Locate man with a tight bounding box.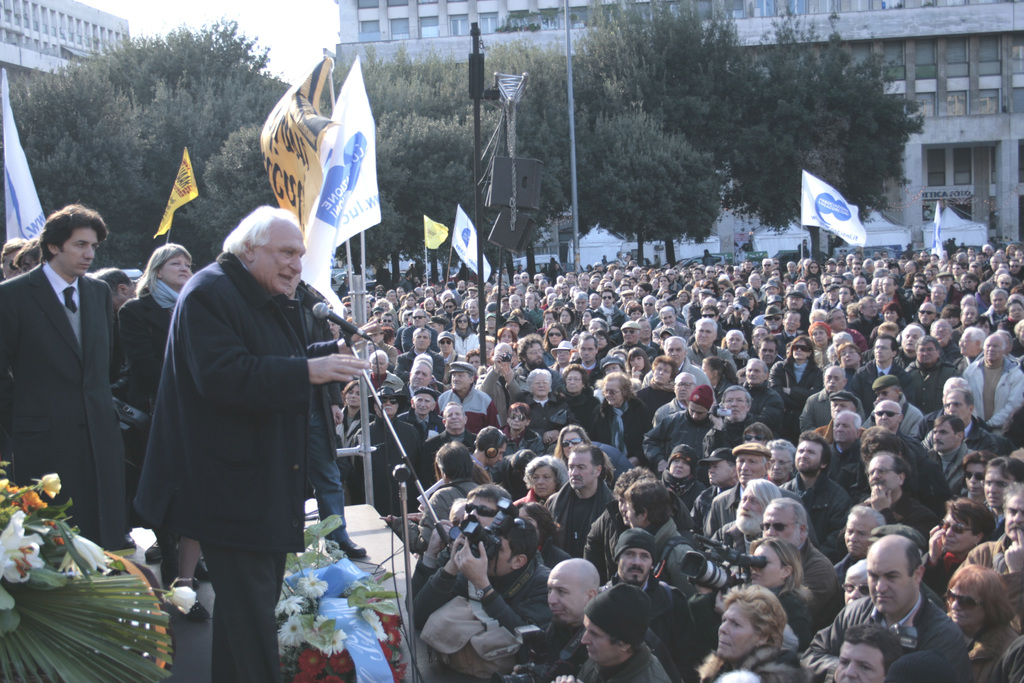
crop(981, 283, 1015, 329).
